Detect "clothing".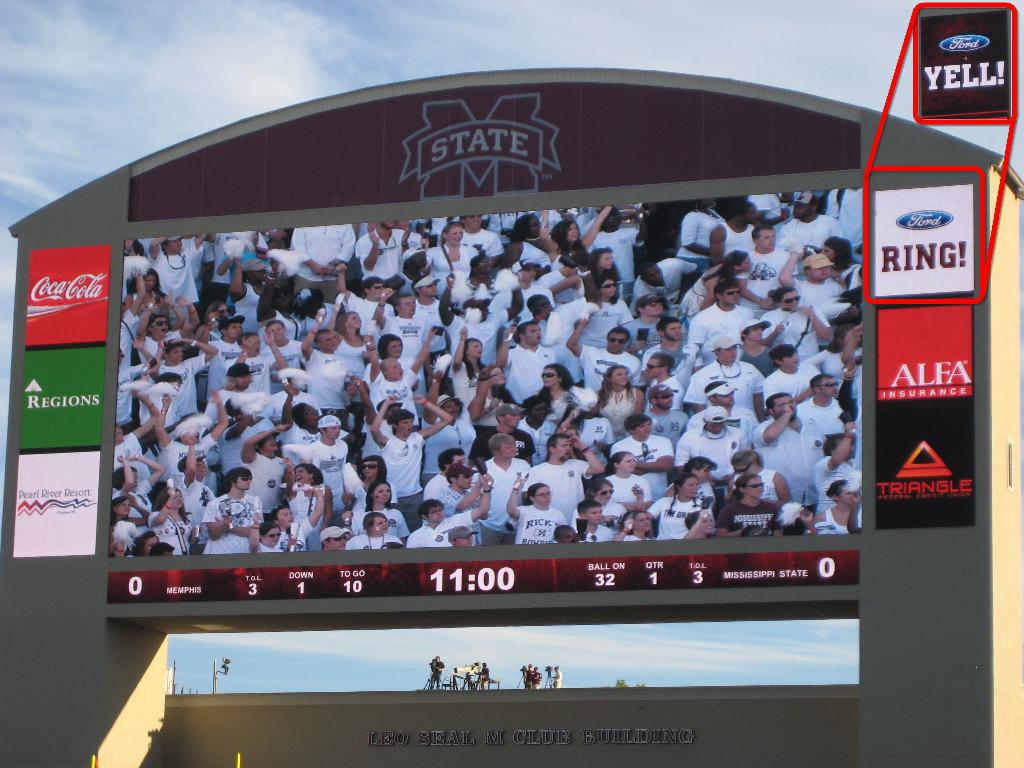
Detected at [293,223,360,302].
